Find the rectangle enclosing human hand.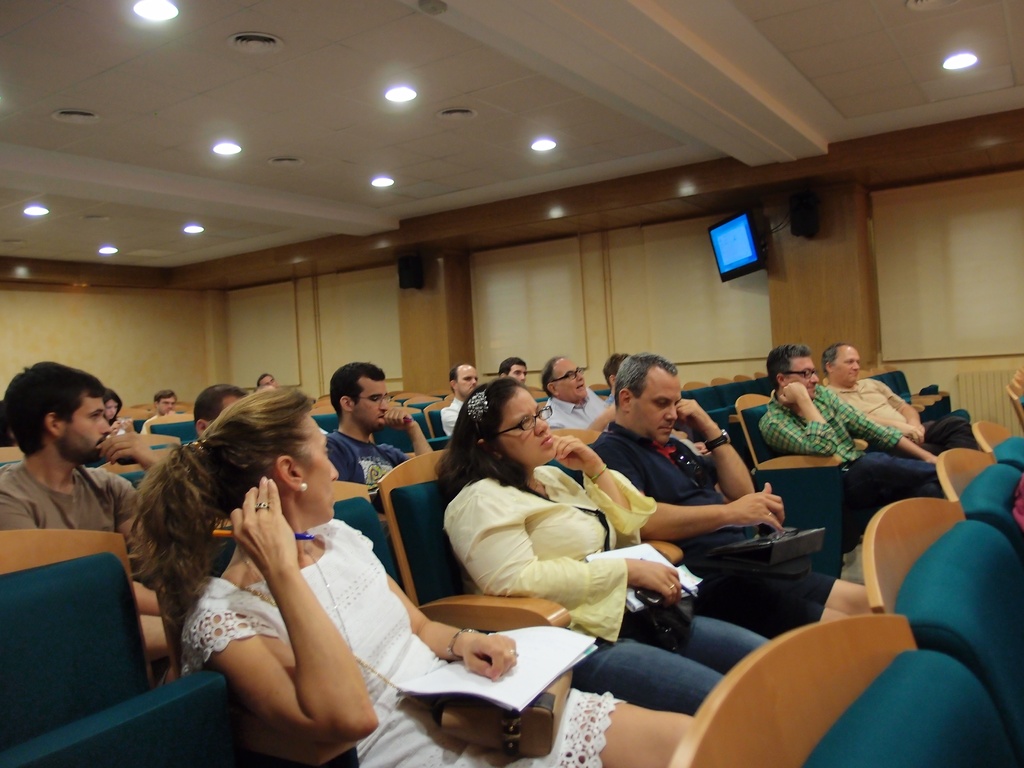
l=457, t=627, r=518, b=683.
